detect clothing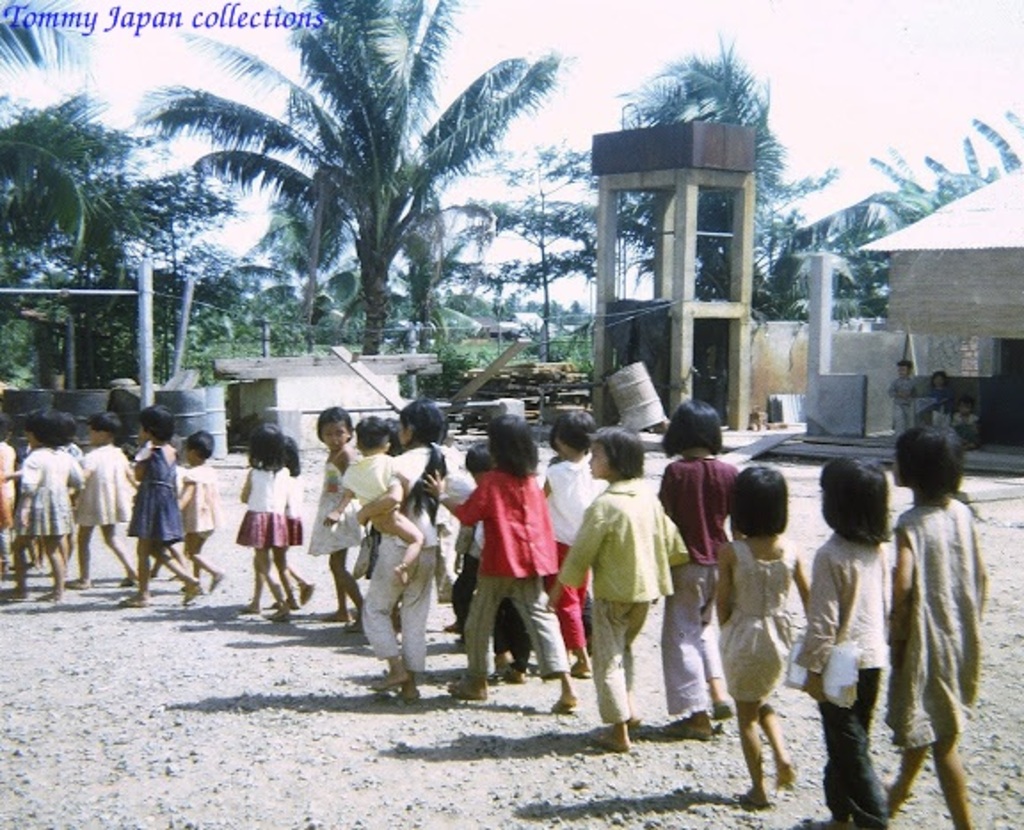
x1=338 y1=453 x2=393 y2=531
